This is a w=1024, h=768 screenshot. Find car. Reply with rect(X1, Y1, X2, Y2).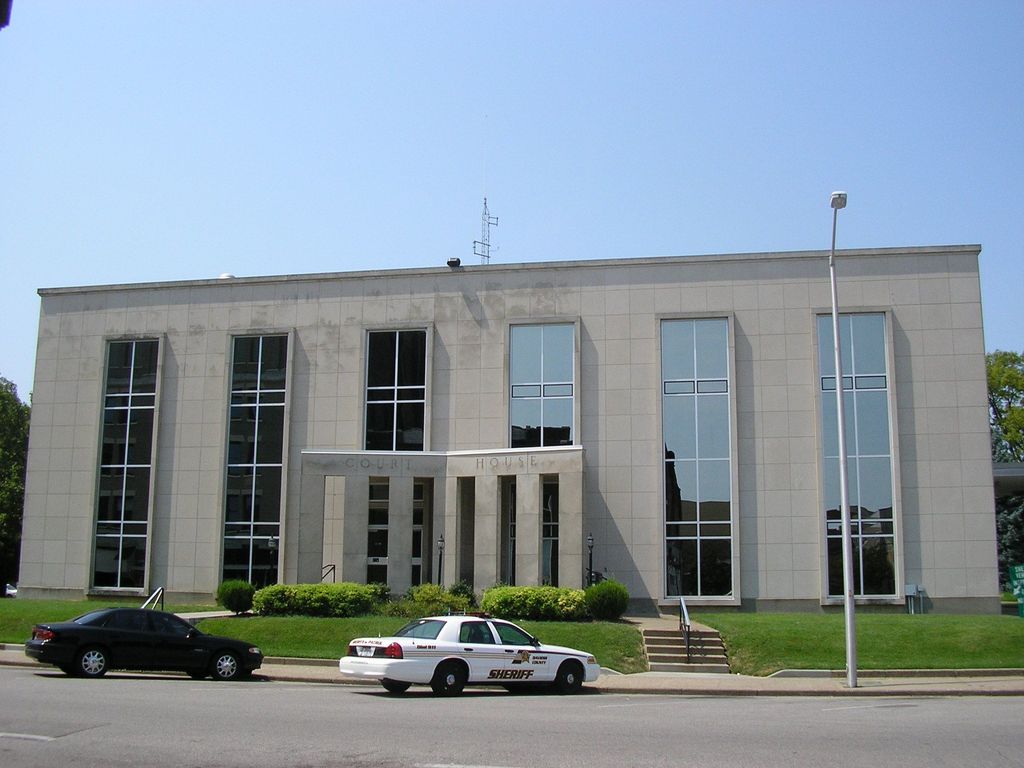
rect(340, 609, 604, 701).
